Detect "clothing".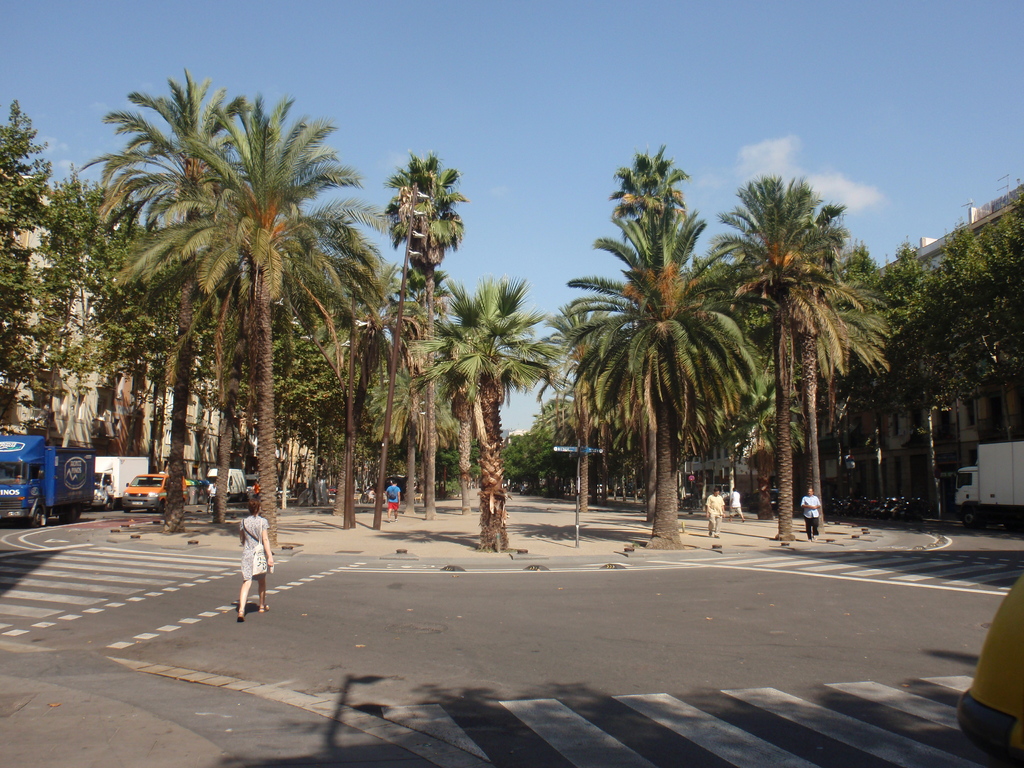
Detected at box(729, 488, 745, 517).
